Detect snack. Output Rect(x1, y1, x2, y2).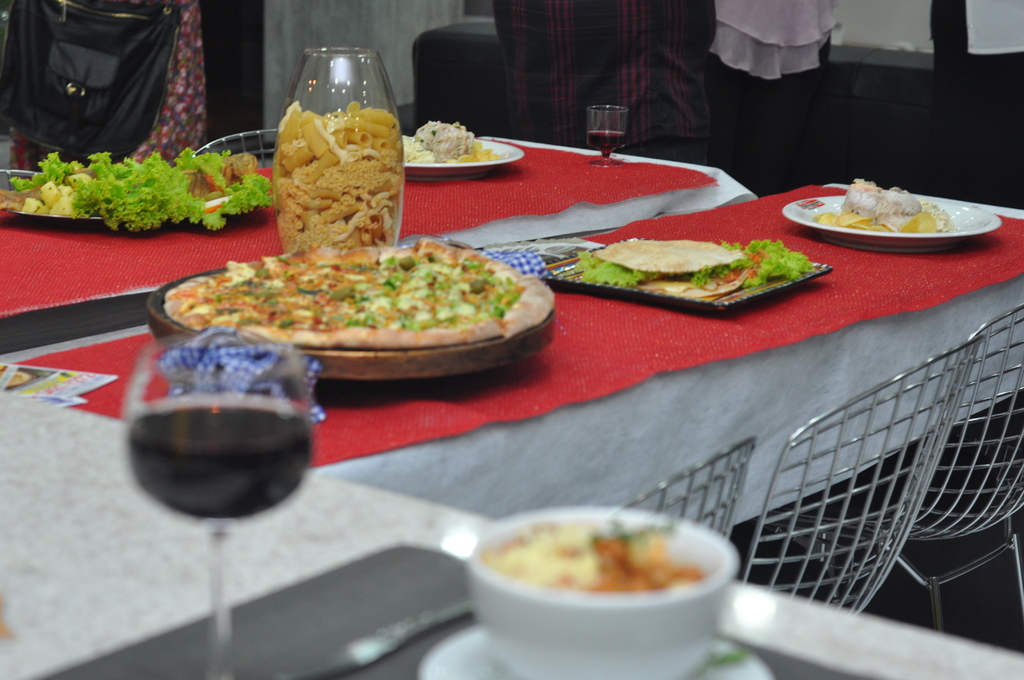
Rect(160, 246, 556, 351).
